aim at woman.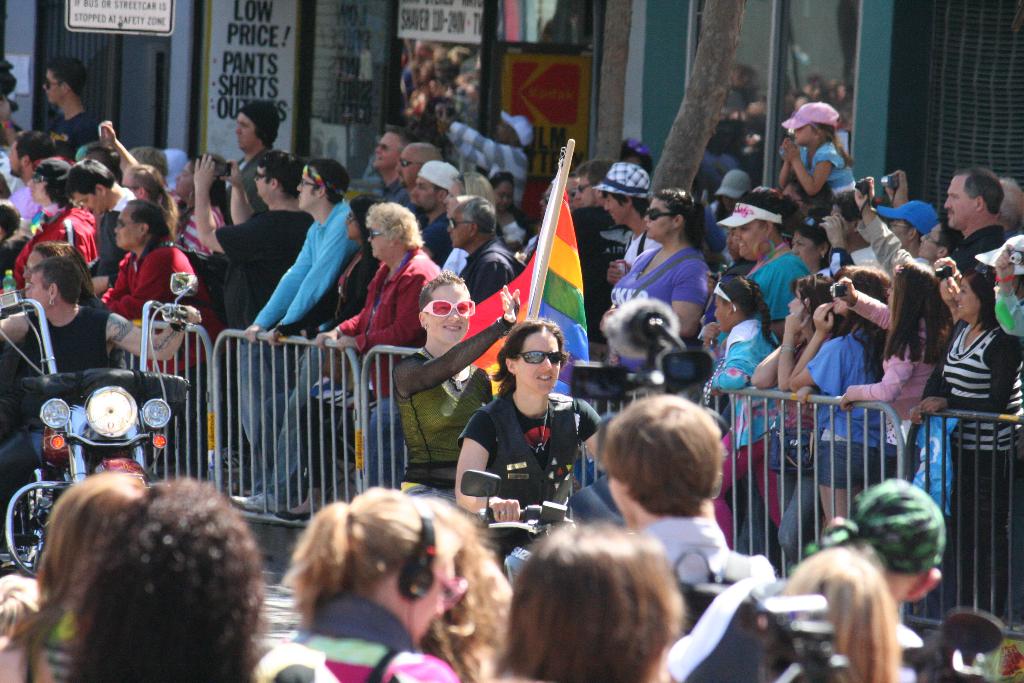
Aimed at bbox(601, 185, 719, 346).
